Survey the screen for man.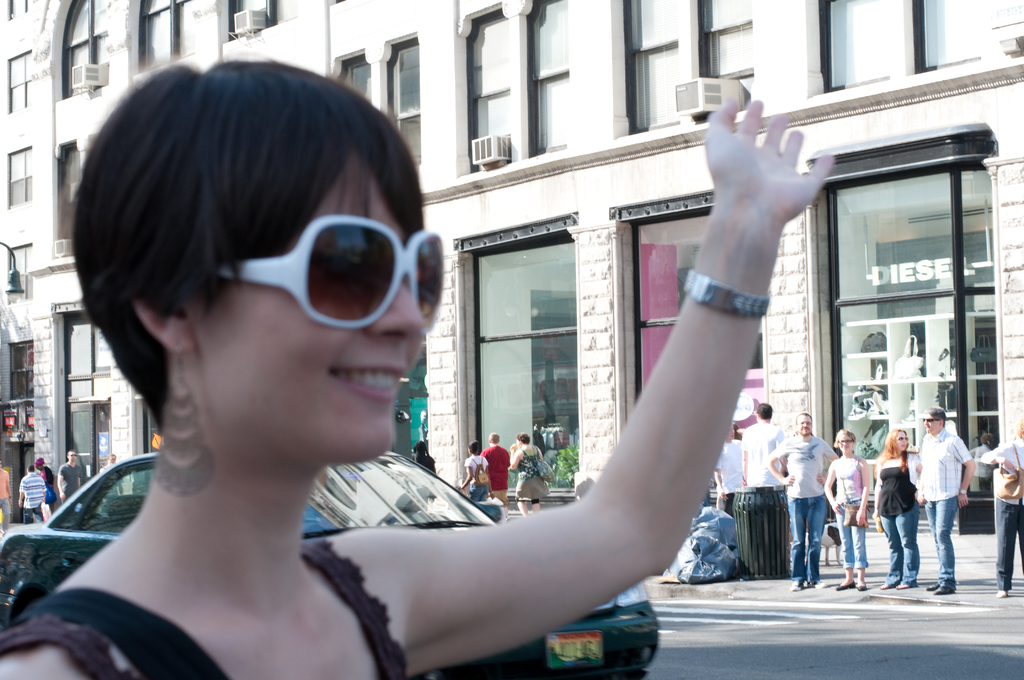
Survey found: box(917, 409, 976, 594).
